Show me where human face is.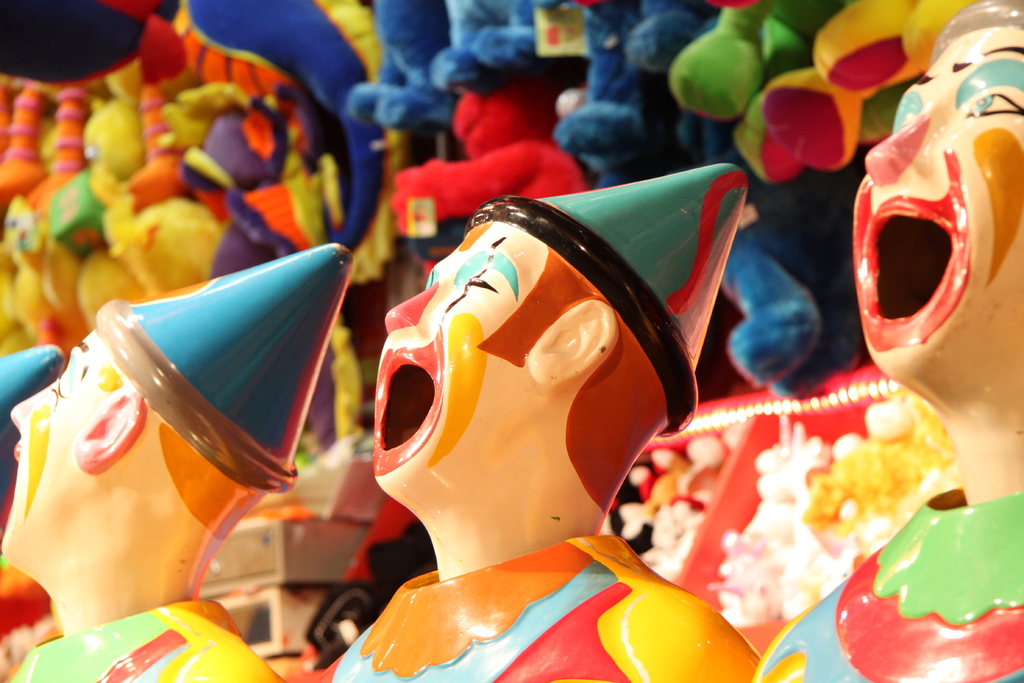
human face is at bbox(0, 325, 122, 559).
